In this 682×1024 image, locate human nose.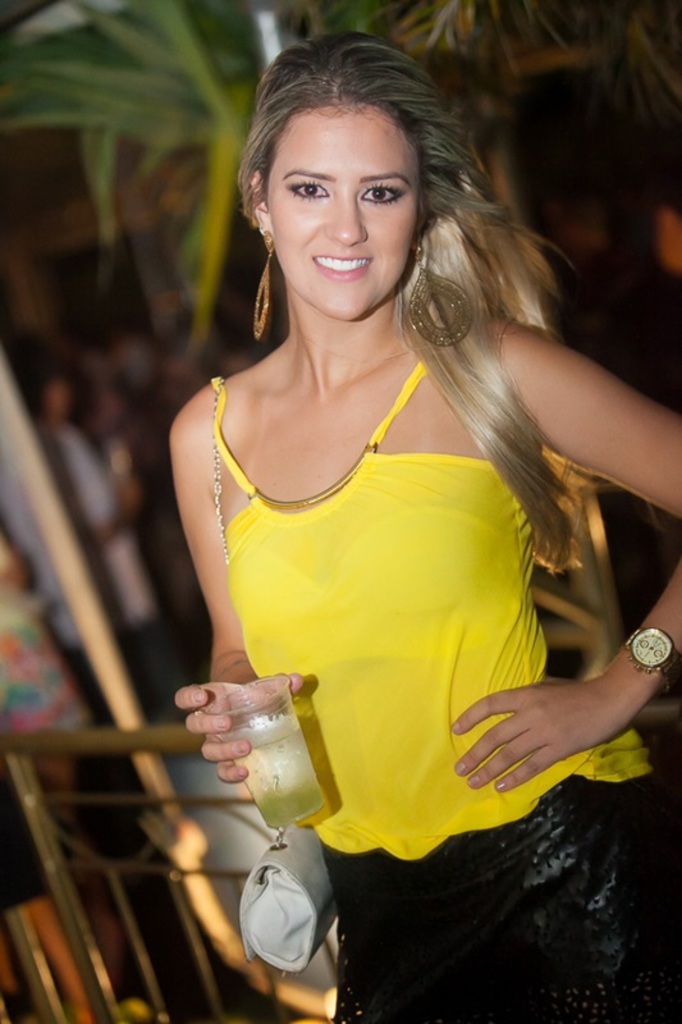
Bounding box: (324, 200, 367, 248).
